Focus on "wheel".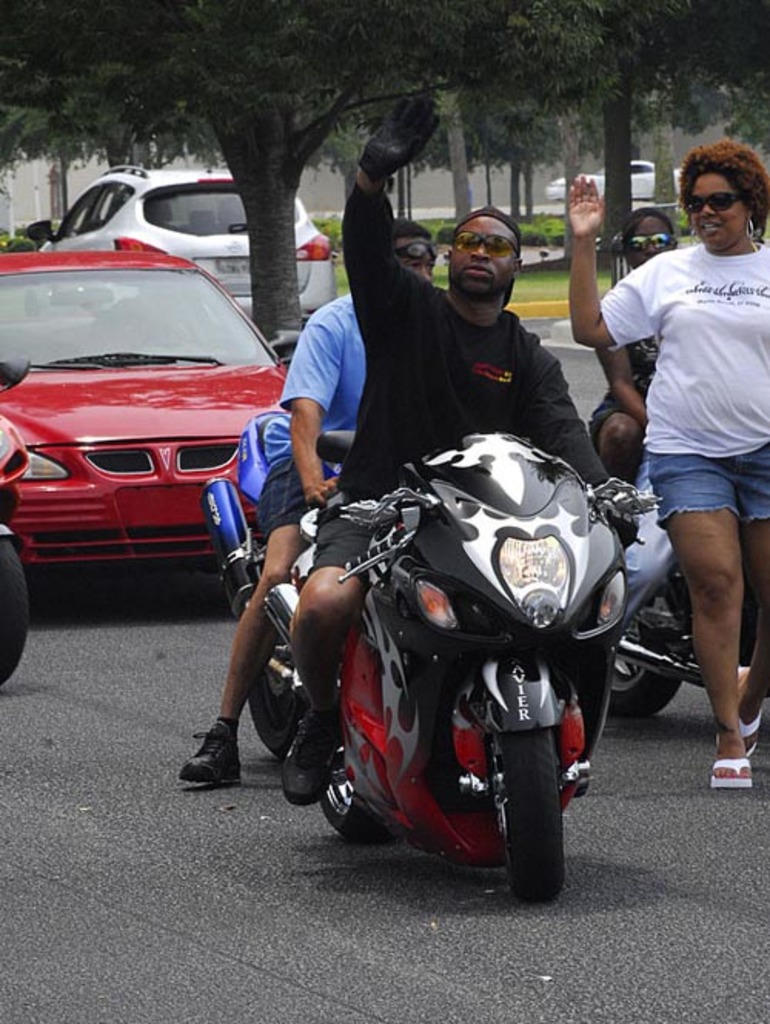
Focused at [482, 728, 565, 902].
